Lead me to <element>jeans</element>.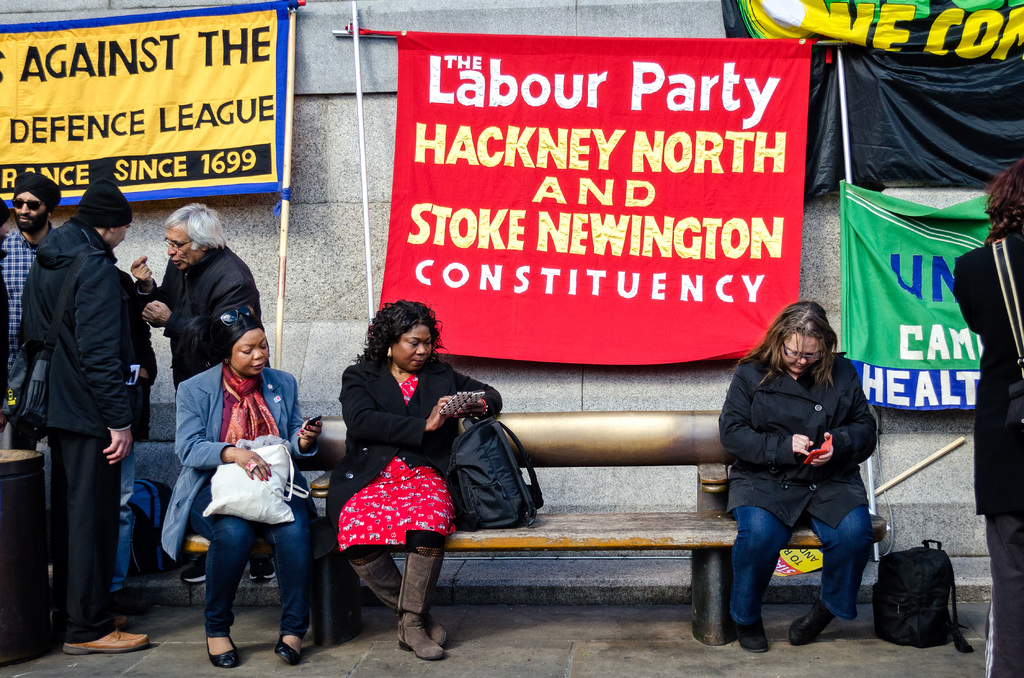
Lead to (181,507,299,646).
